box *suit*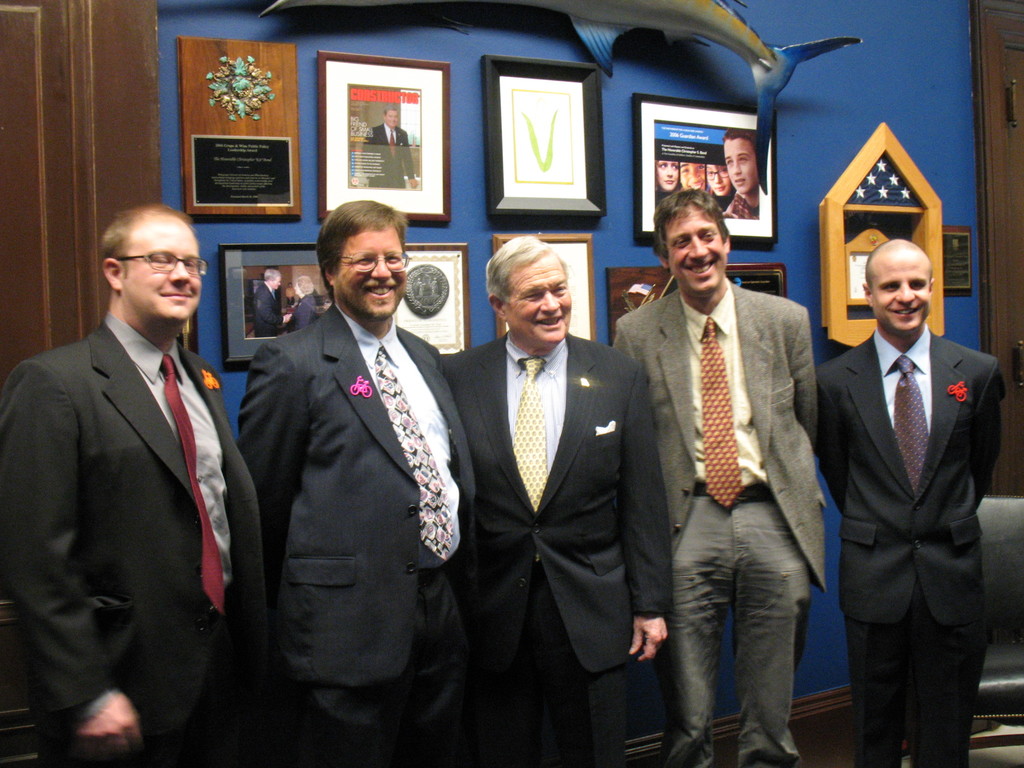
pyautogui.locateOnScreen(232, 303, 479, 767)
